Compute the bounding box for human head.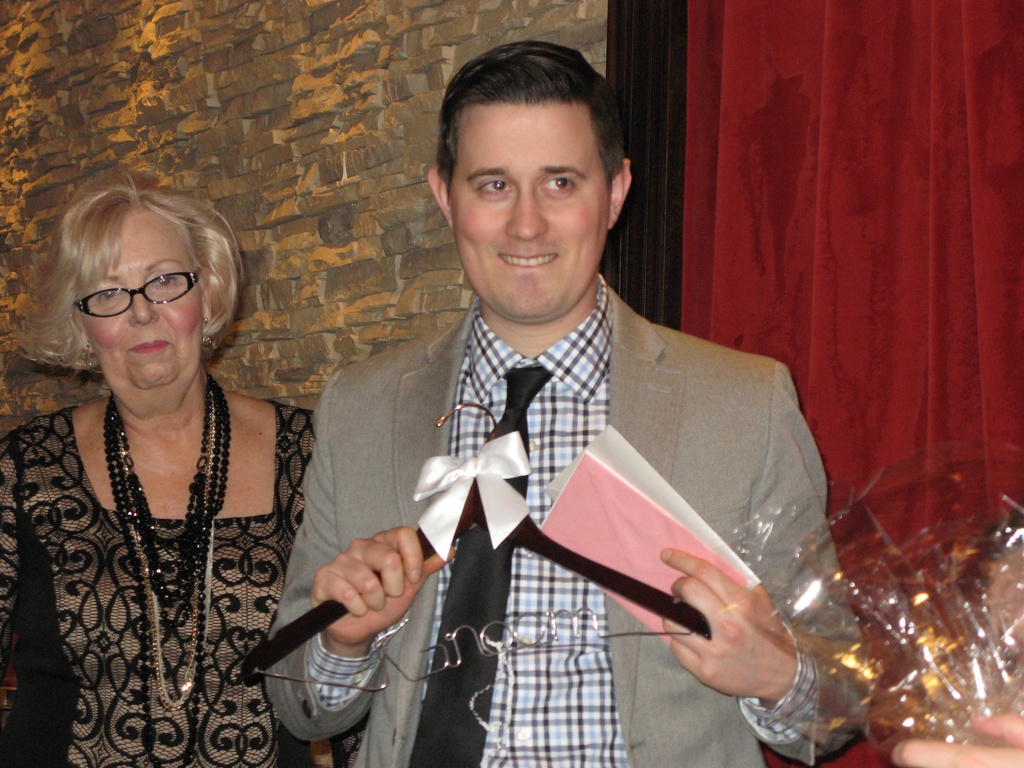
bbox=(64, 167, 223, 387).
